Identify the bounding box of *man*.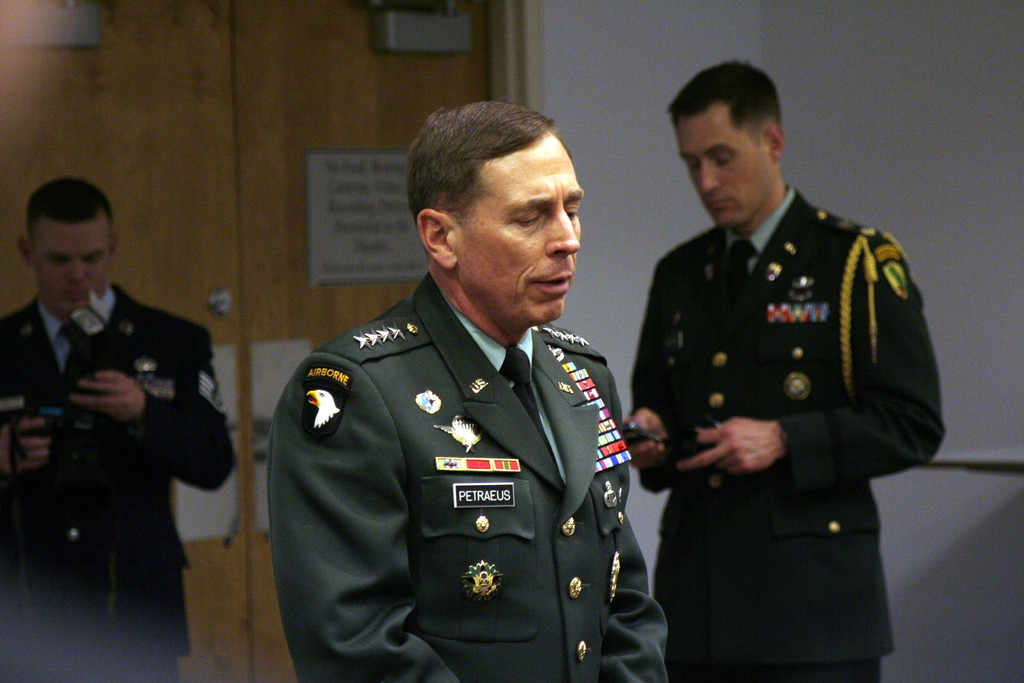
locate(623, 55, 947, 682).
